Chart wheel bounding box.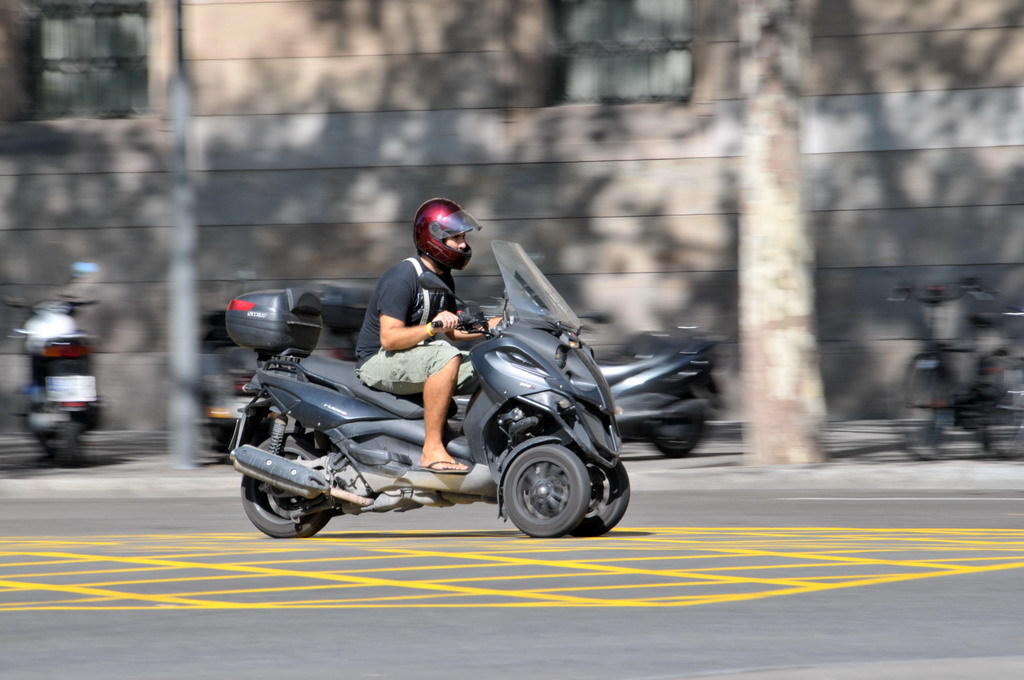
Charted: locate(237, 434, 337, 546).
